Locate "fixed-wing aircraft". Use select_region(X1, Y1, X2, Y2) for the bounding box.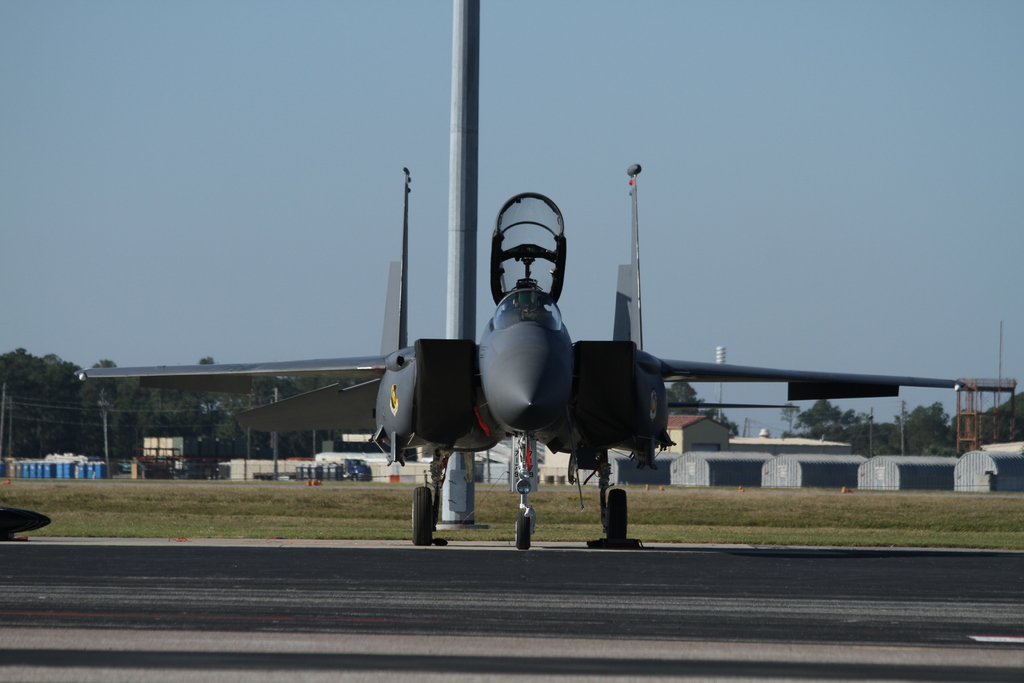
select_region(77, 168, 963, 547).
